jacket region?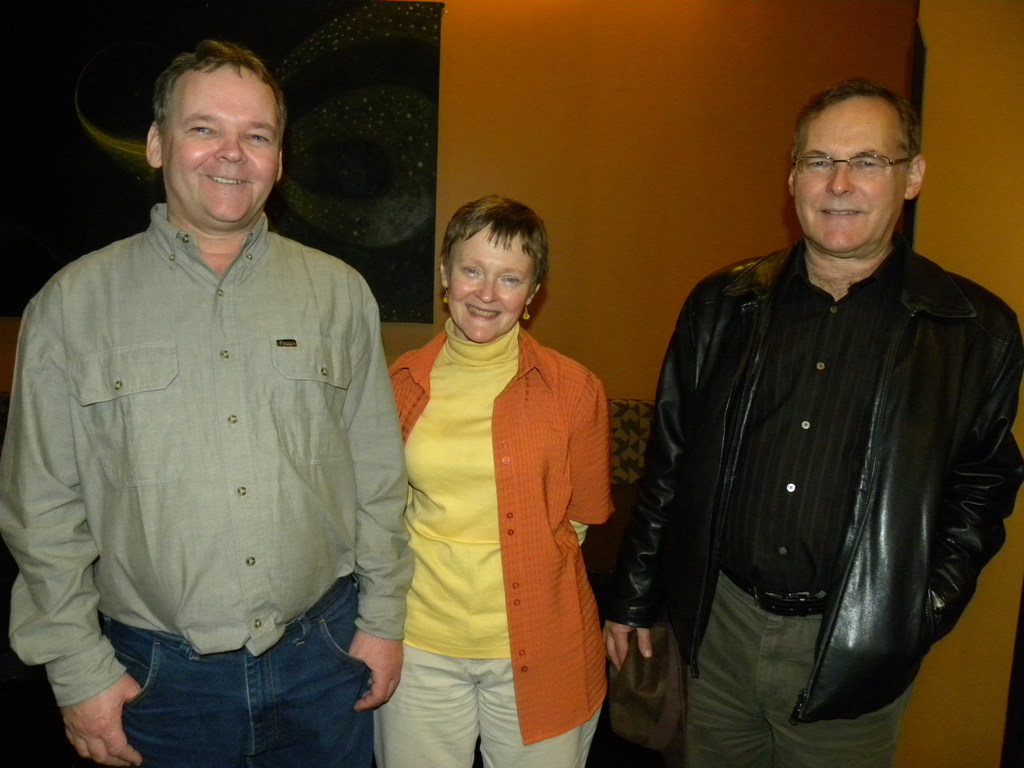
x1=621, y1=160, x2=1011, y2=710
